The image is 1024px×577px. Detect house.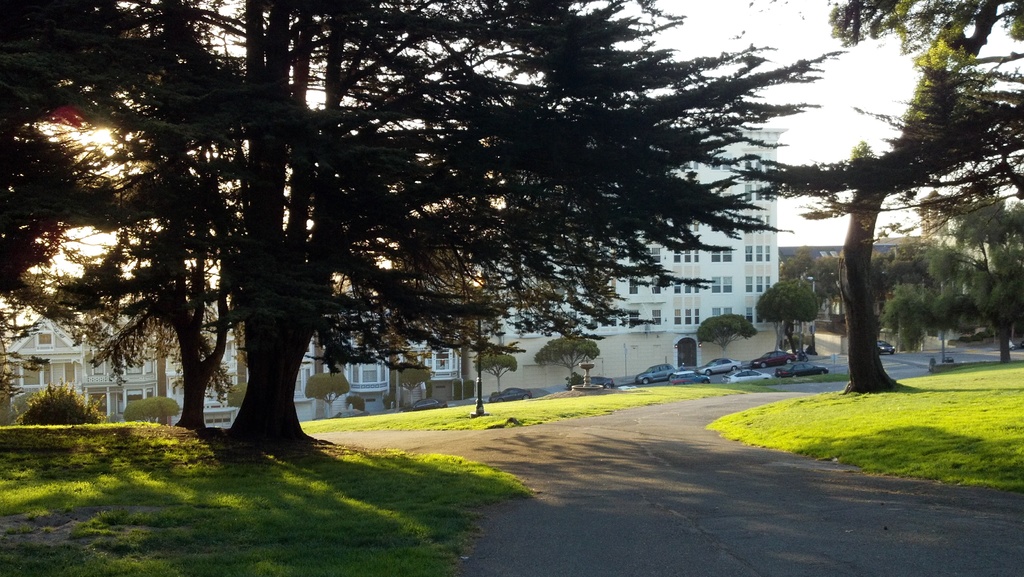
Detection: x1=0, y1=309, x2=467, y2=427.
